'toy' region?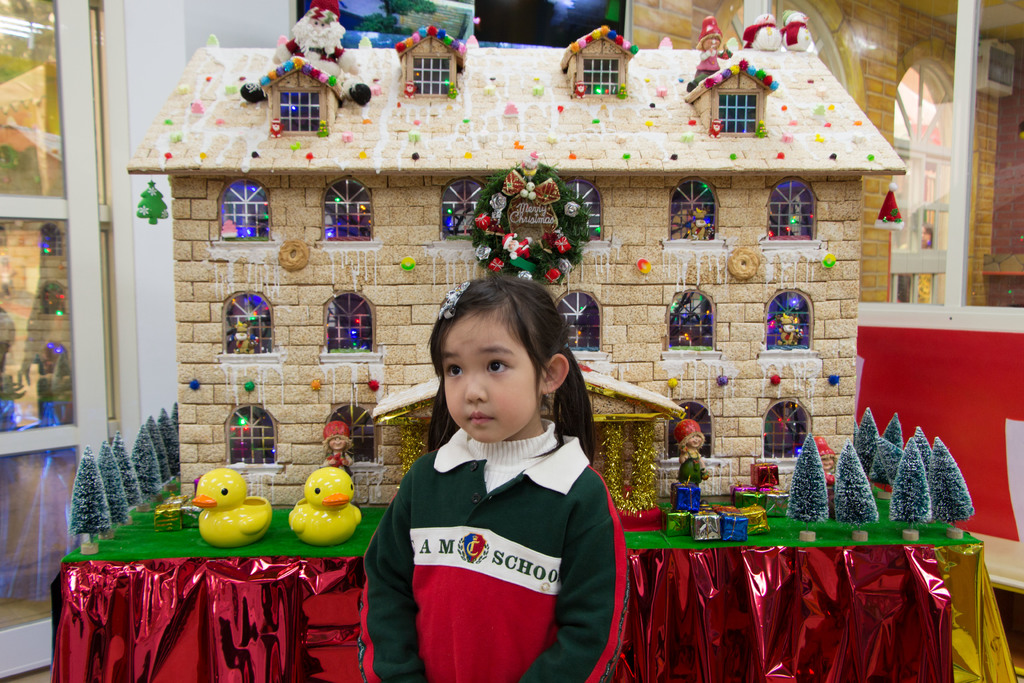
<region>184, 494, 201, 528</region>
